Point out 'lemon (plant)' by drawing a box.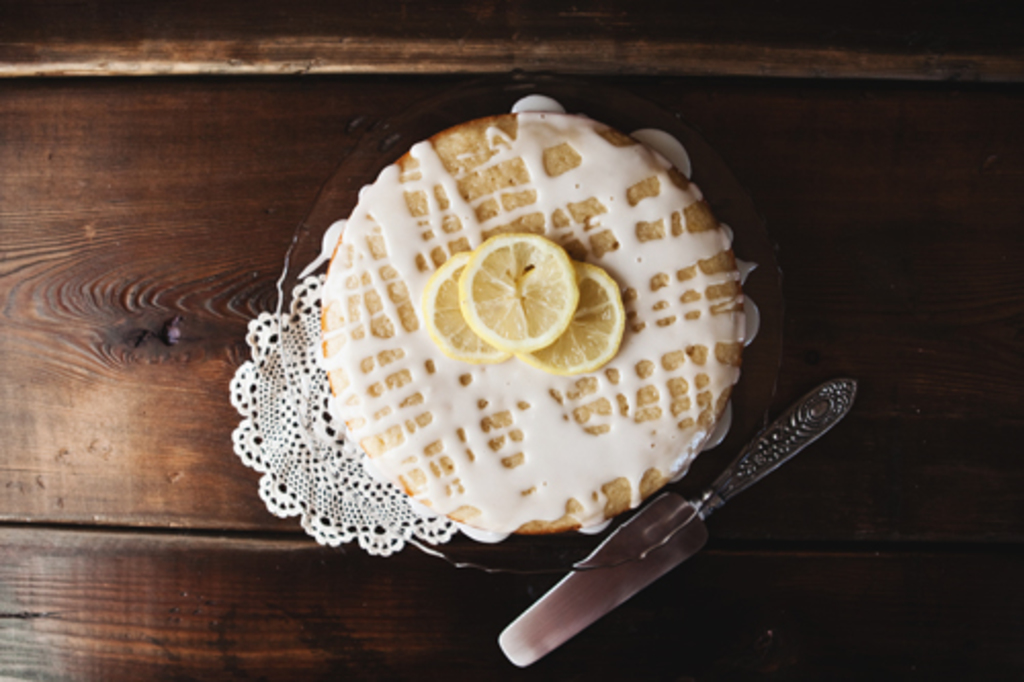
x1=428, y1=248, x2=498, y2=360.
